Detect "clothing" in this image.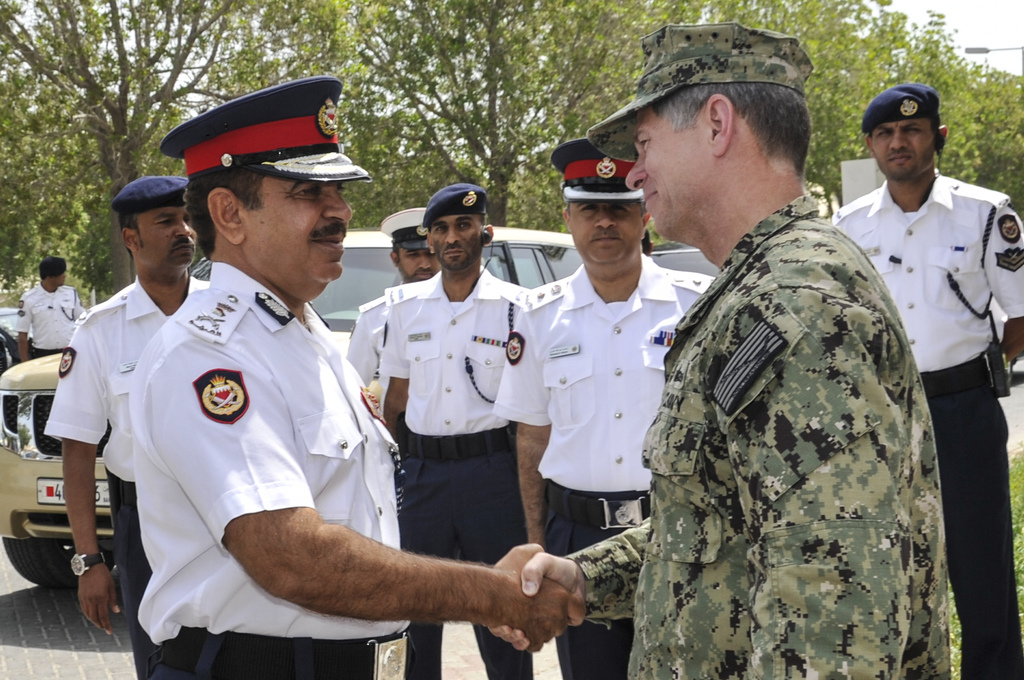
Detection: region(44, 266, 220, 672).
